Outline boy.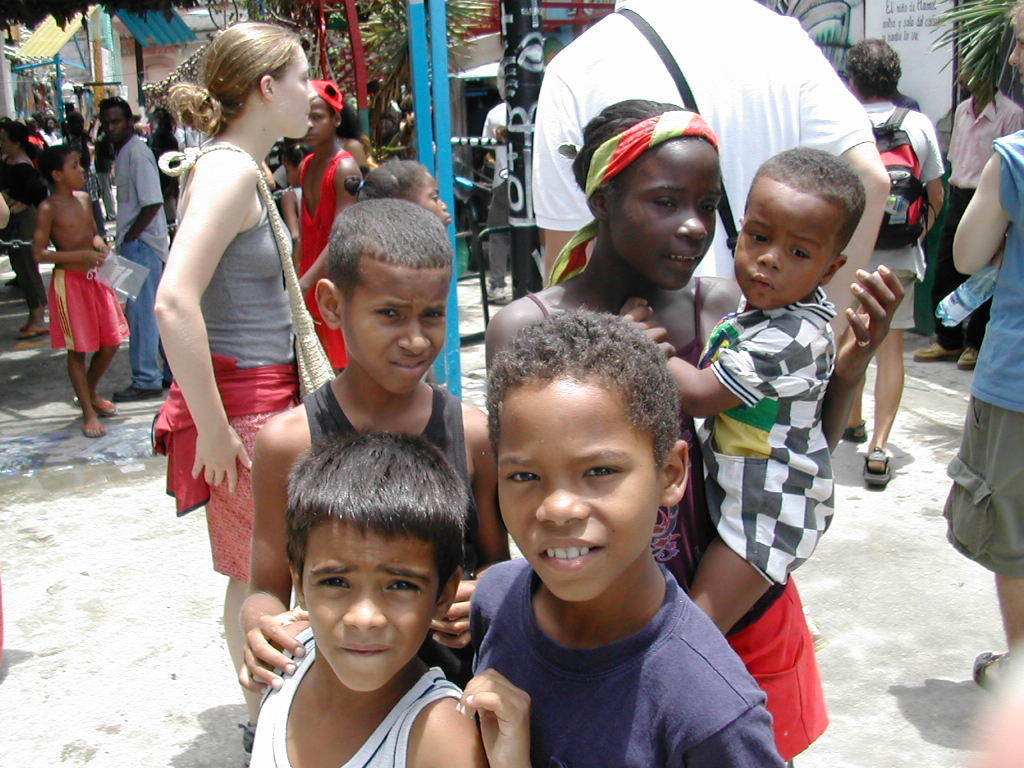
Outline: <bbox>233, 426, 478, 767</bbox>.
